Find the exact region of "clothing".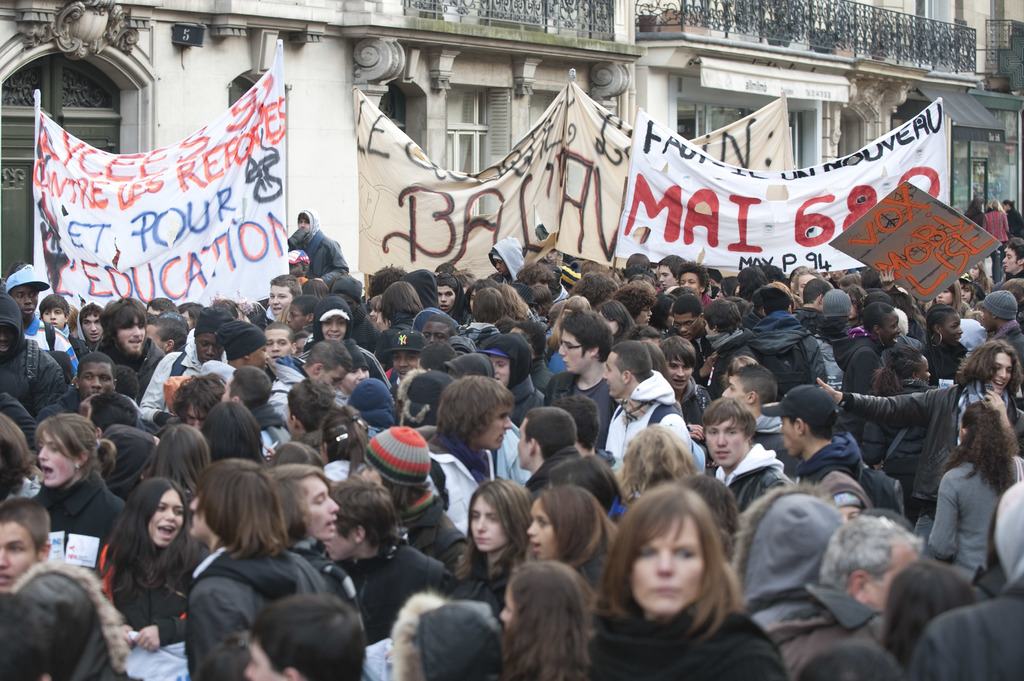
Exact region: <region>107, 525, 211, 664</region>.
